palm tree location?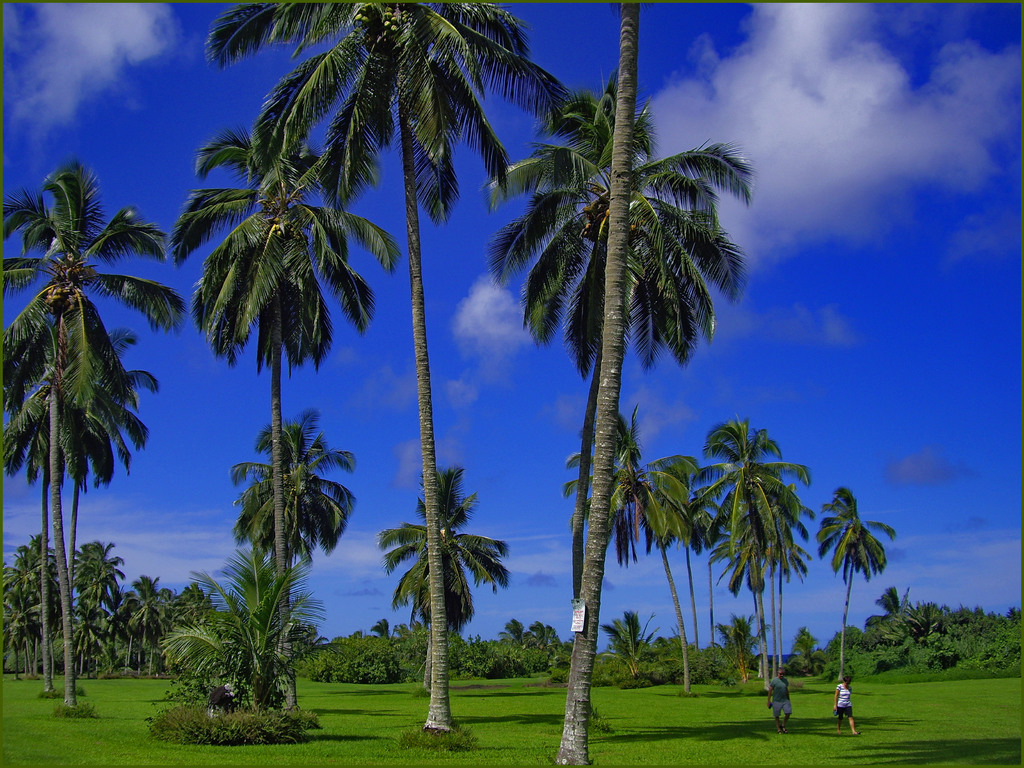
rect(0, 168, 177, 687)
